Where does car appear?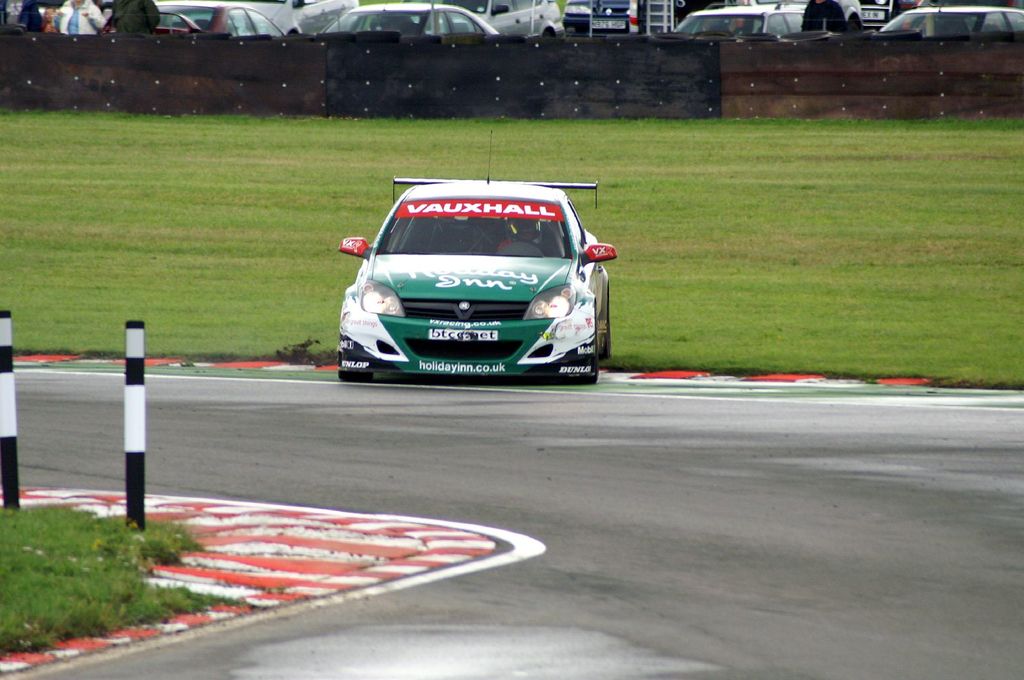
Appears at rect(336, 181, 607, 390).
